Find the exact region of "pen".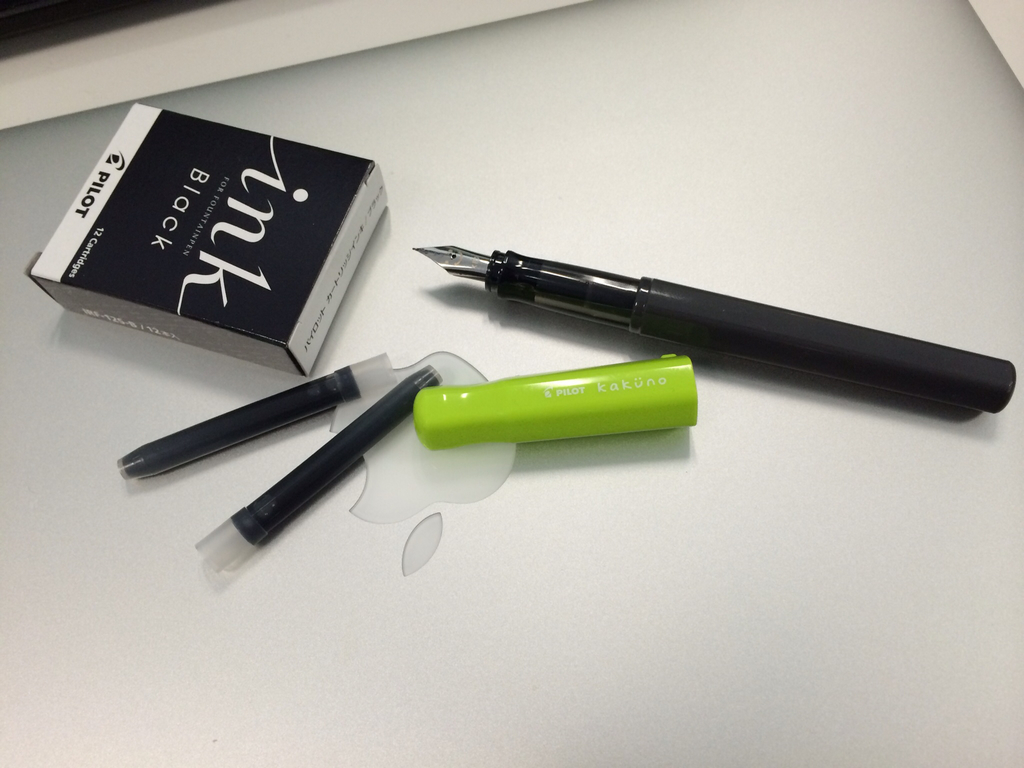
Exact region: [112, 349, 397, 476].
